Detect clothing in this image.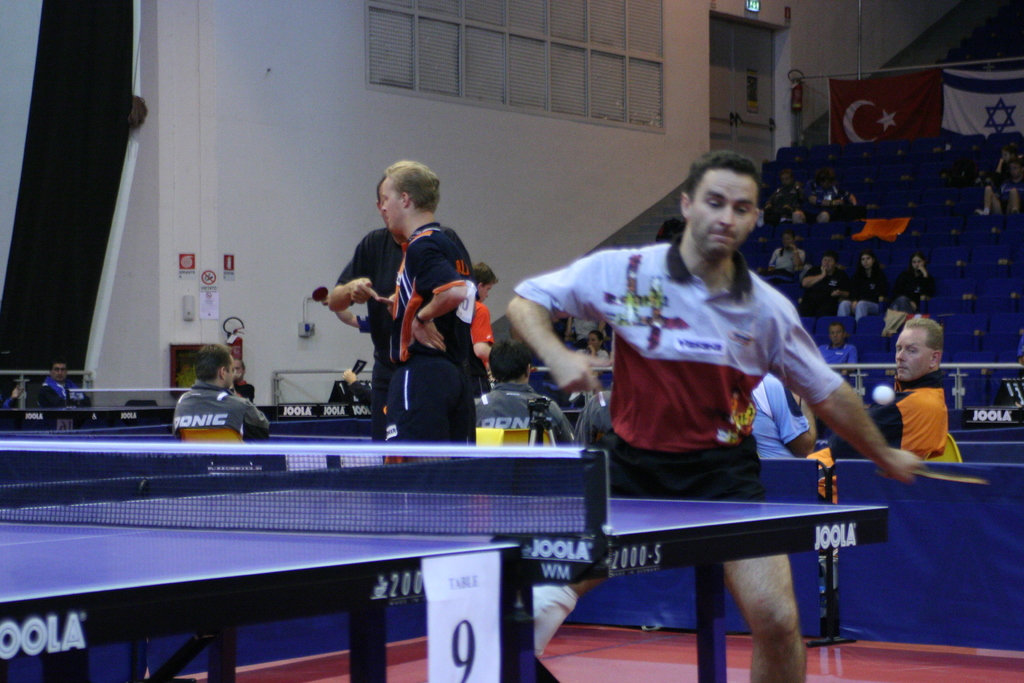
Detection: <region>991, 155, 1018, 189</region>.
